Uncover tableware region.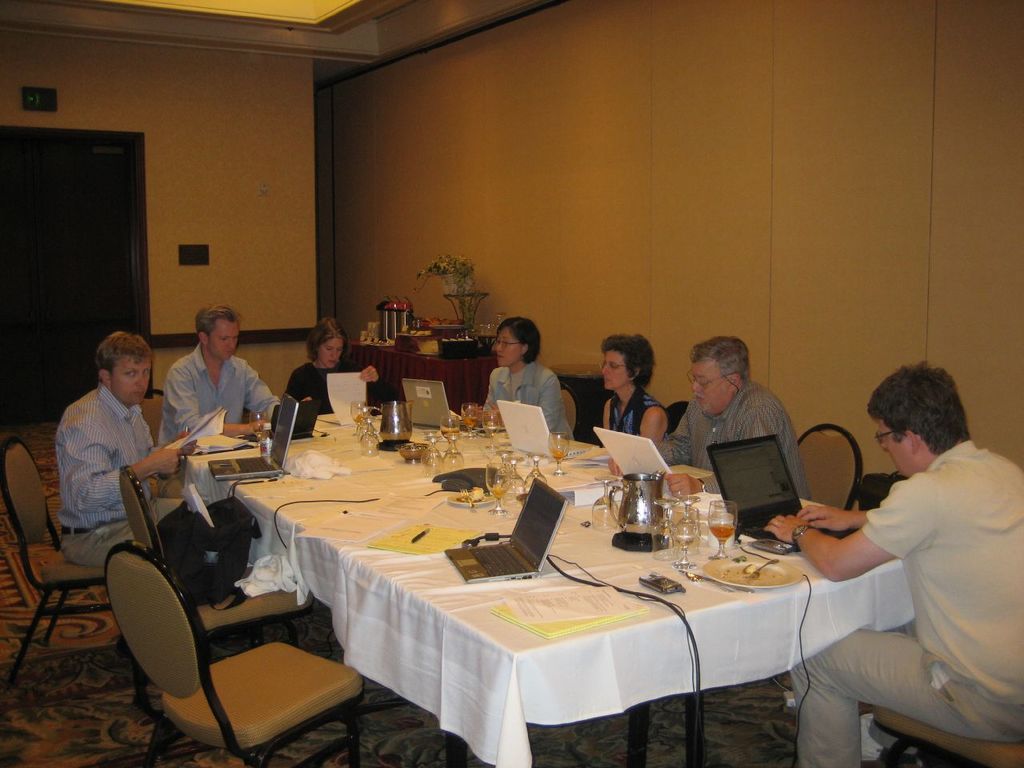
Uncovered: crop(354, 411, 369, 435).
